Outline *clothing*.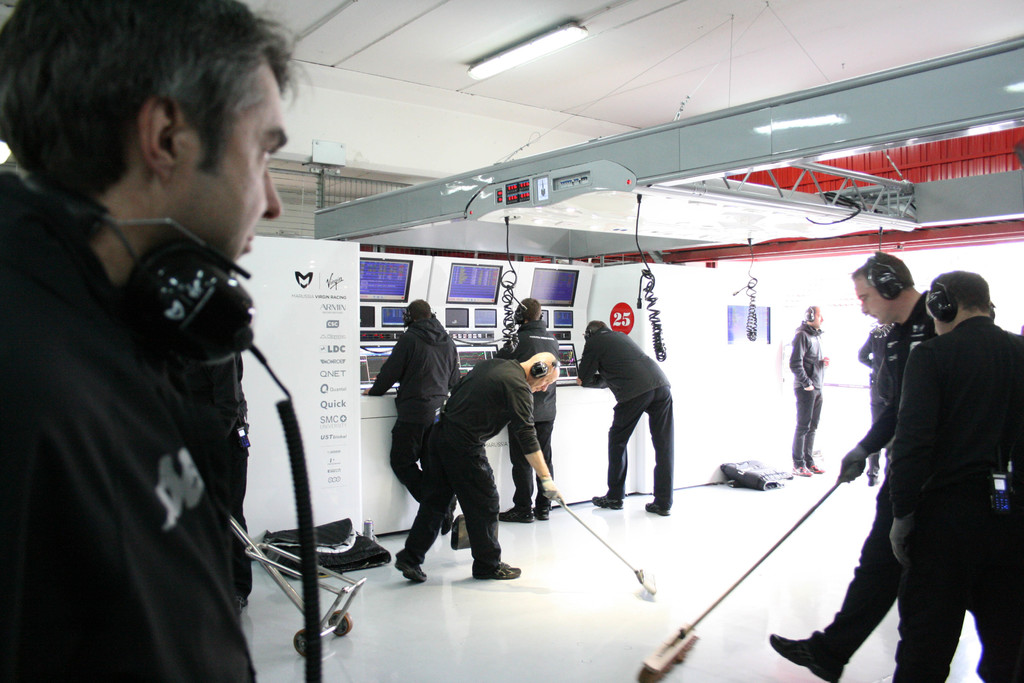
Outline: <box>372,319,467,494</box>.
